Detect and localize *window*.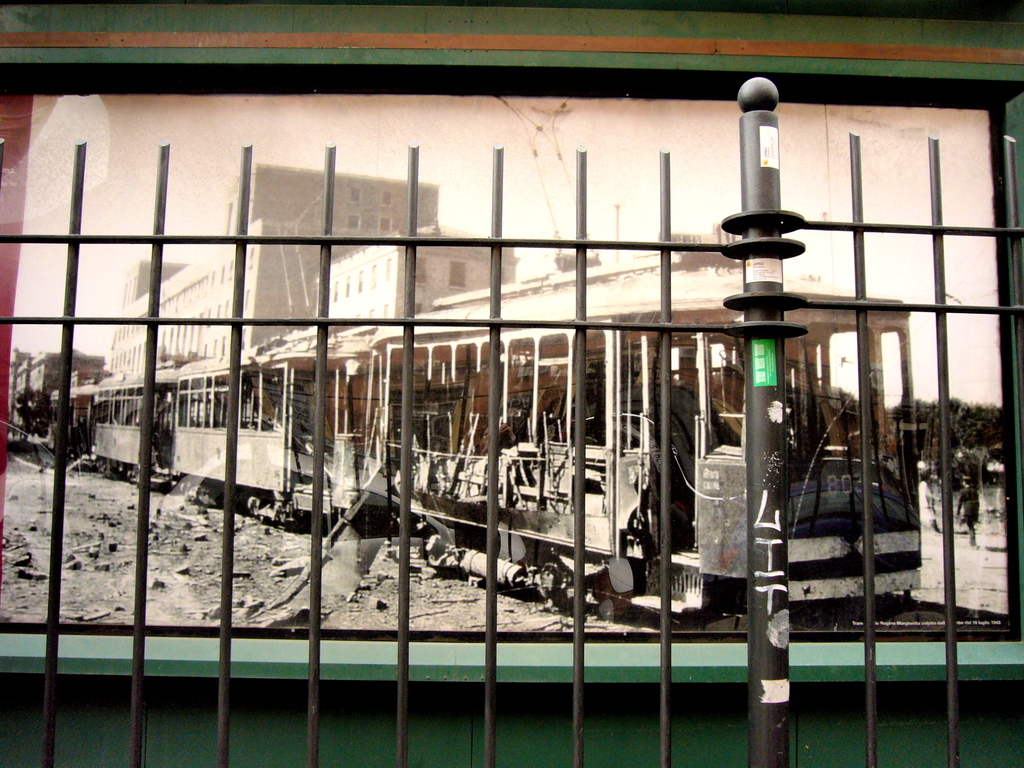
Localized at x1=378 y1=188 x2=394 y2=212.
